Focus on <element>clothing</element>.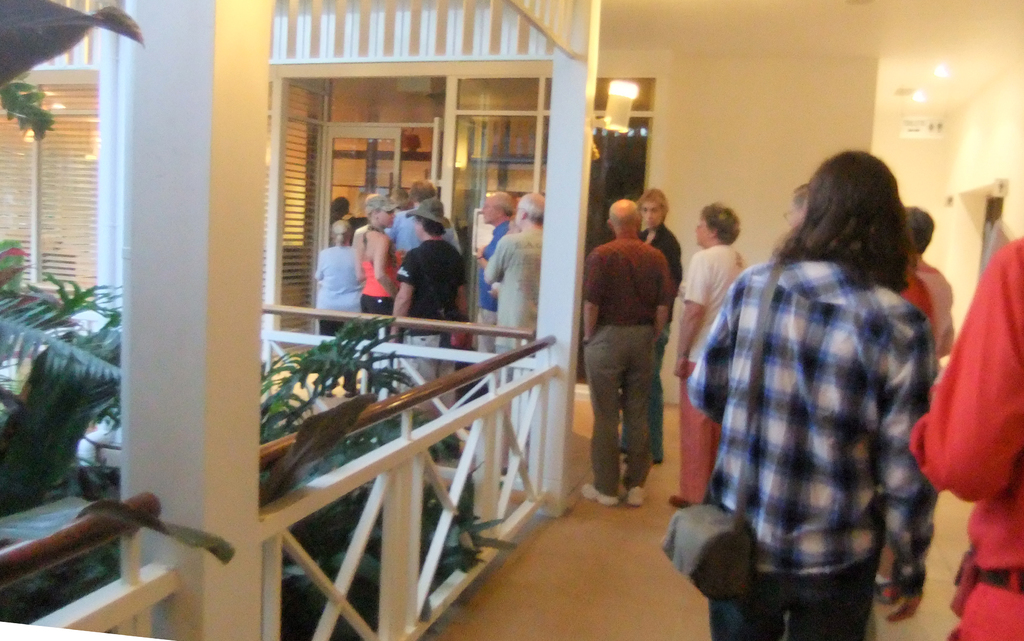
Focused at [left=314, top=236, right=364, bottom=335].
